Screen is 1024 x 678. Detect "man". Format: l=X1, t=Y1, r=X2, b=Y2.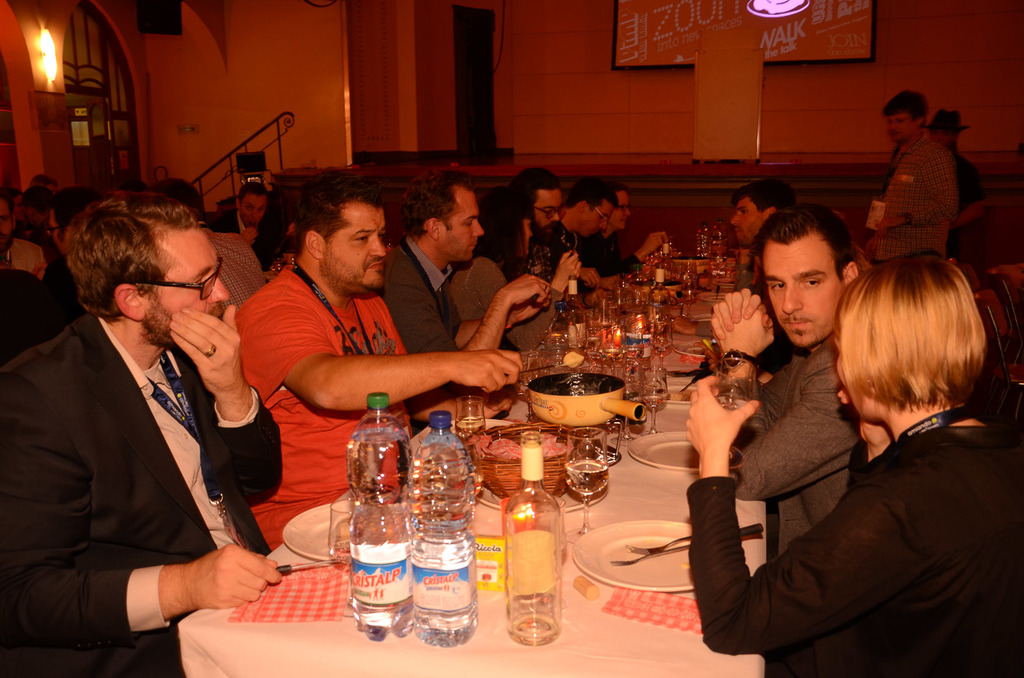
l=36, t=187, r=102, b=333.
